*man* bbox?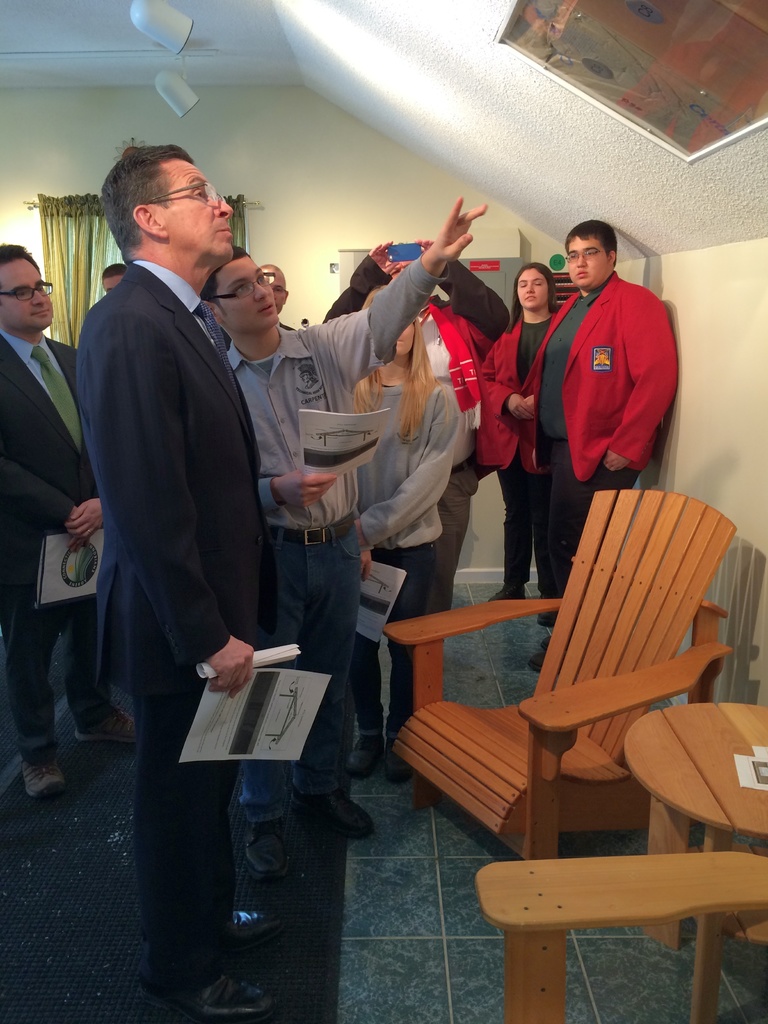
(209,202,486,836)
